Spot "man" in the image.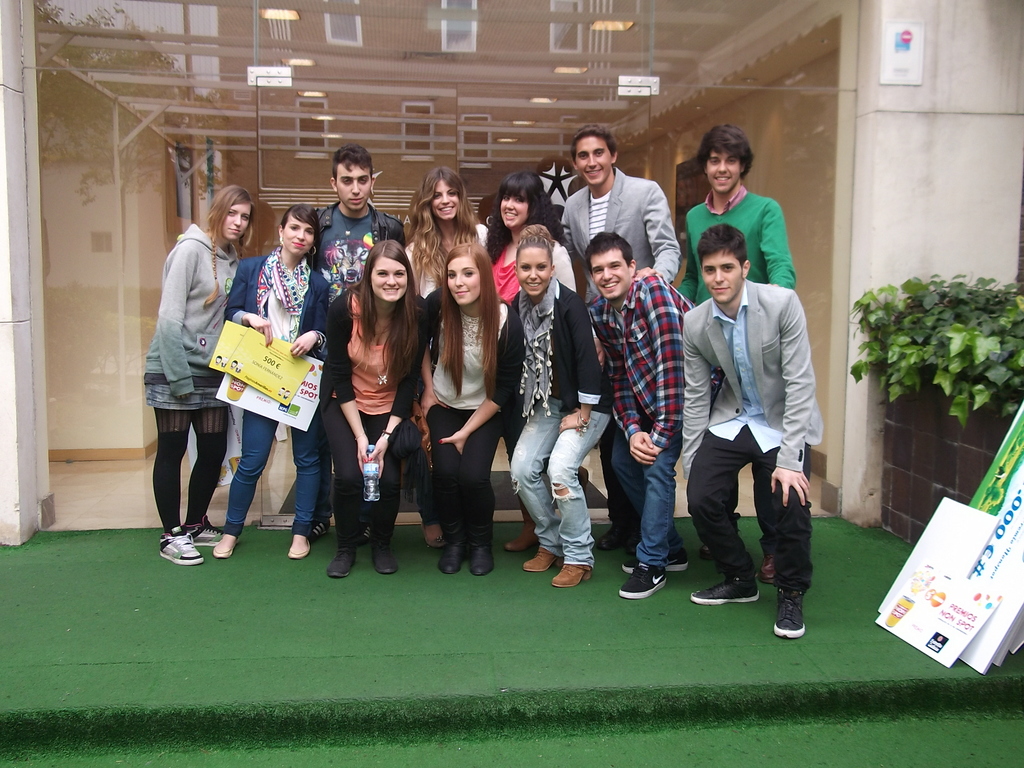
"man" found at (580, 234, 689, 600).
